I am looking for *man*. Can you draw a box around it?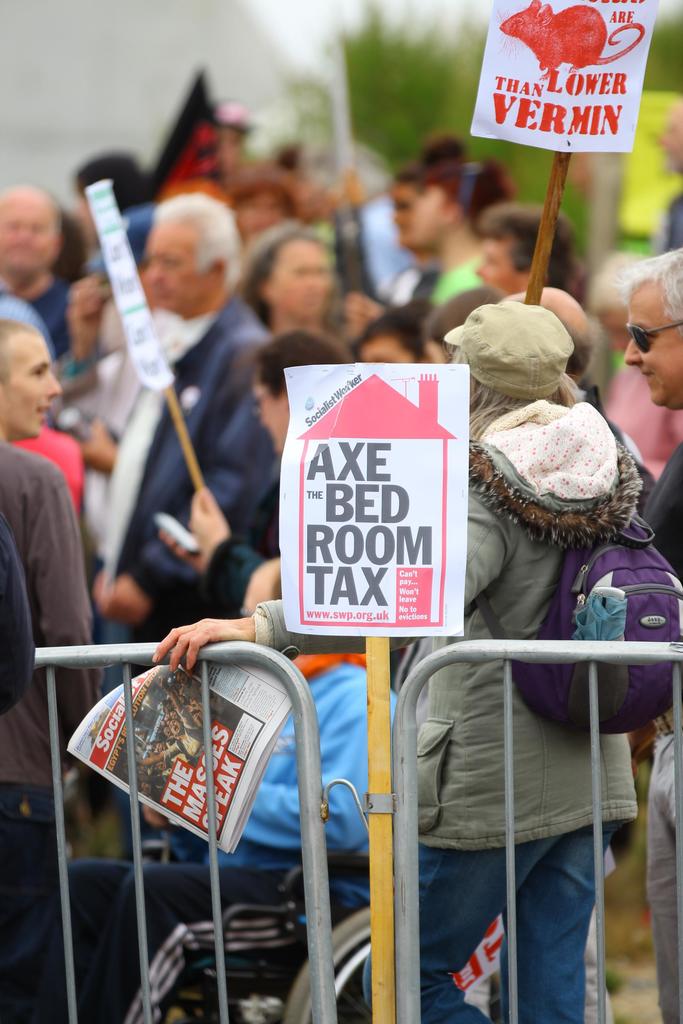
Sure, the bounding box is left=0, top=178, right=74, bottom=355.
